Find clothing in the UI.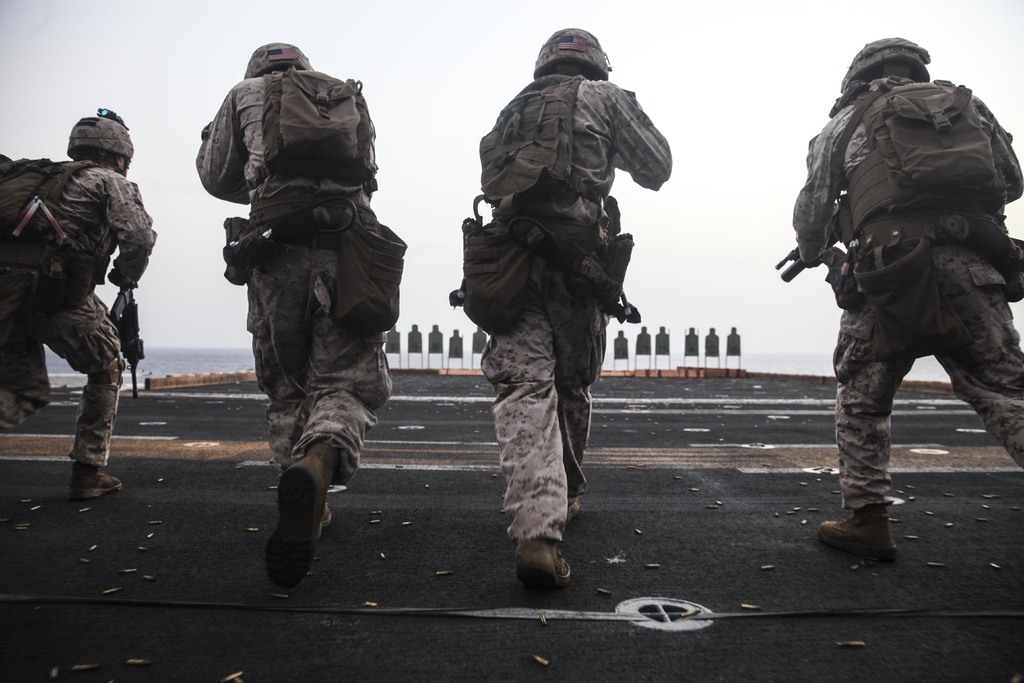
UI element at {"x1": 0, "y1": 154, "x2": 157, "y2": 468}.
